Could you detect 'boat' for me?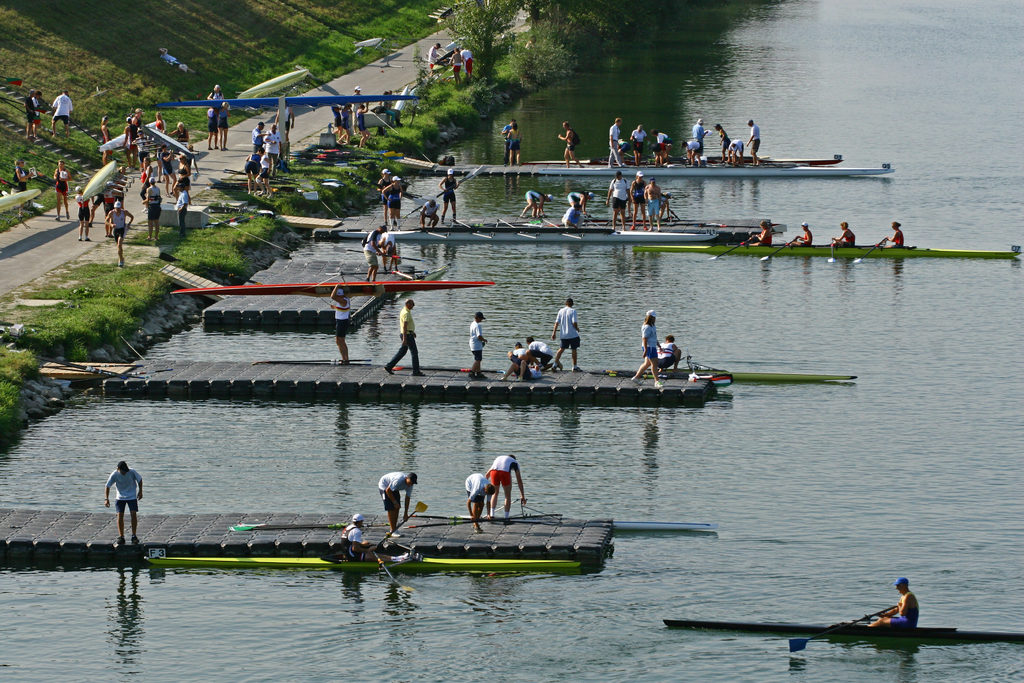
Detection result: locate(391, 83, 407, 113).
